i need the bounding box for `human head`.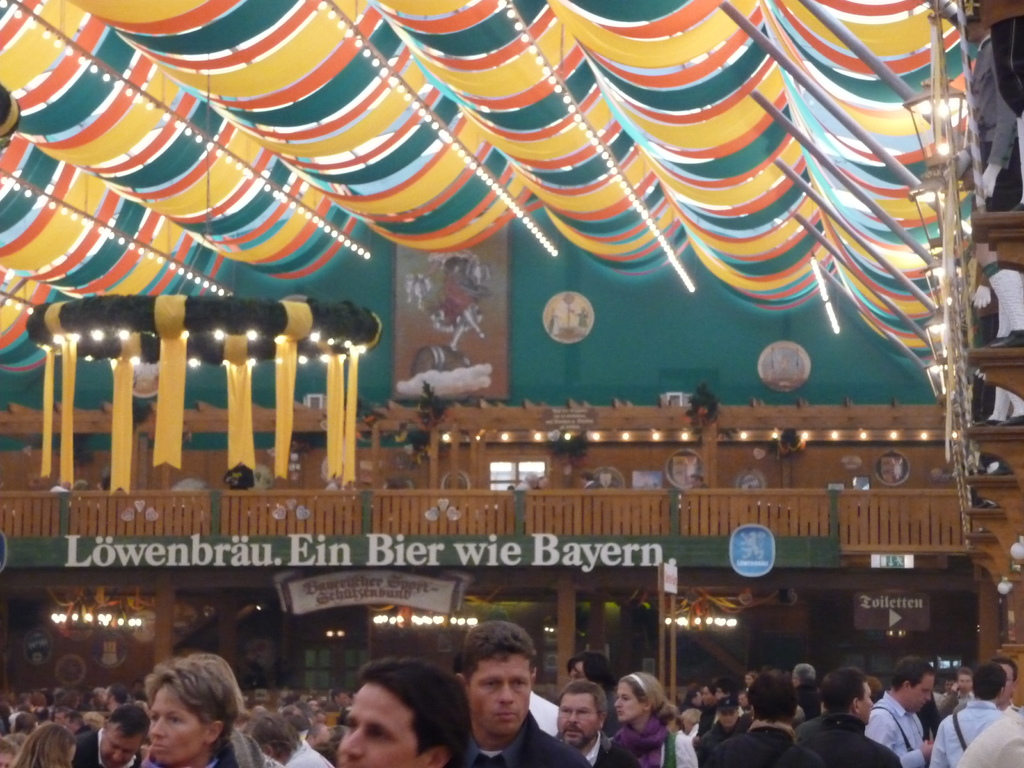
Here it is: <bbox>817, 669, 874, 724</bbox>.
